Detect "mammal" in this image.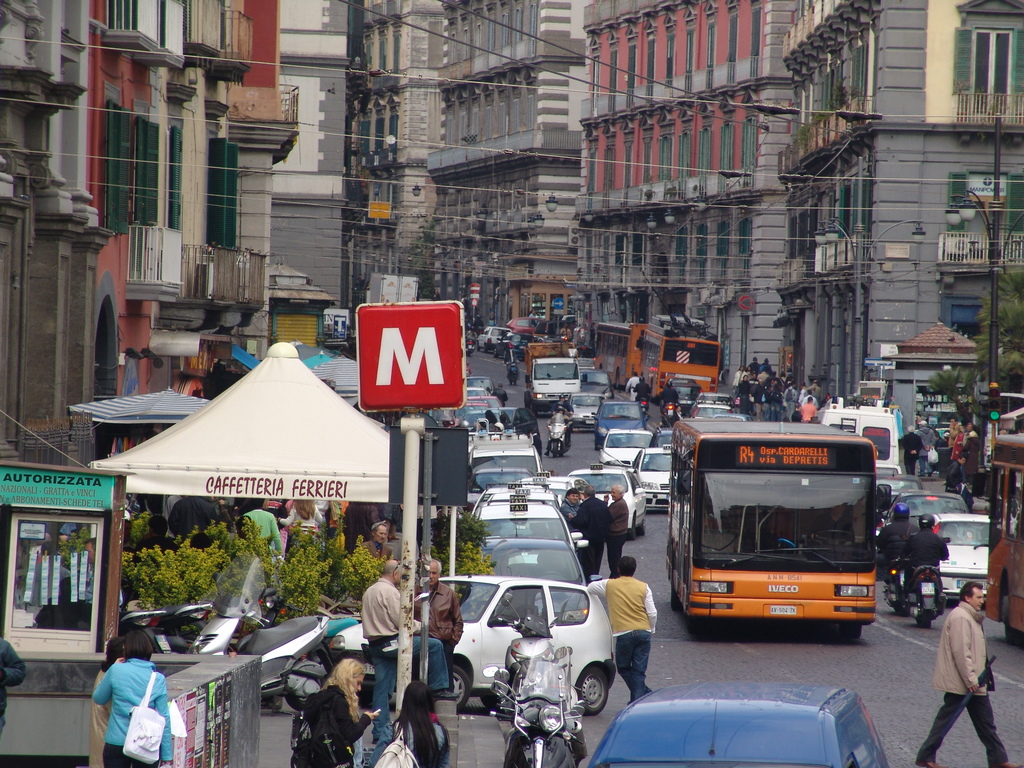
Detection: crop(634, 375, 650, 403).
